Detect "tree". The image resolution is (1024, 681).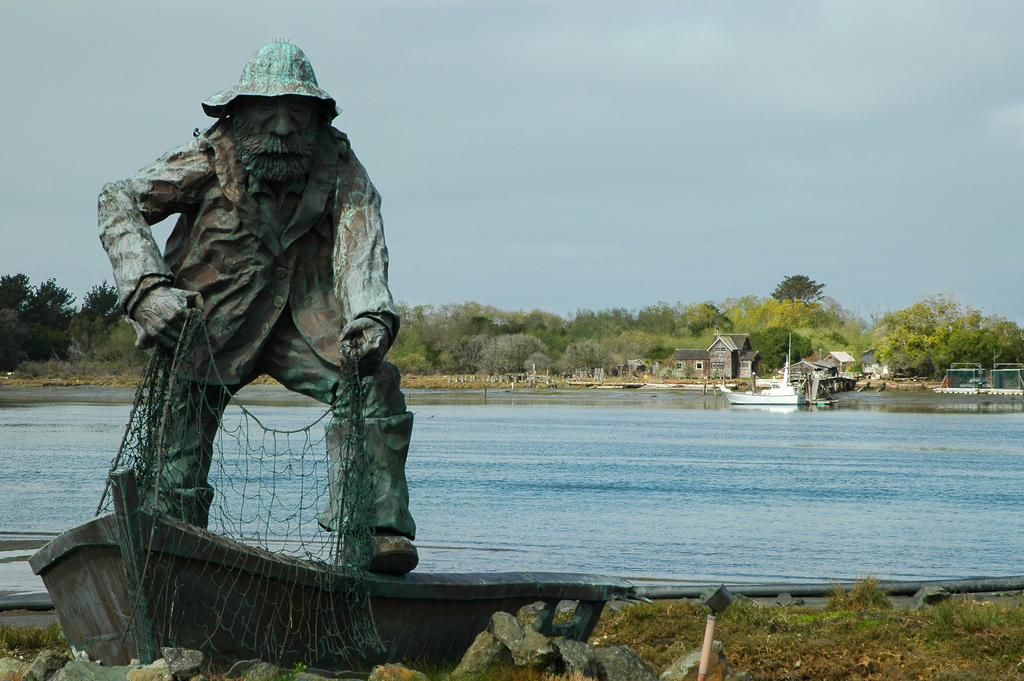
bbox(394, 272, 855, 377).
